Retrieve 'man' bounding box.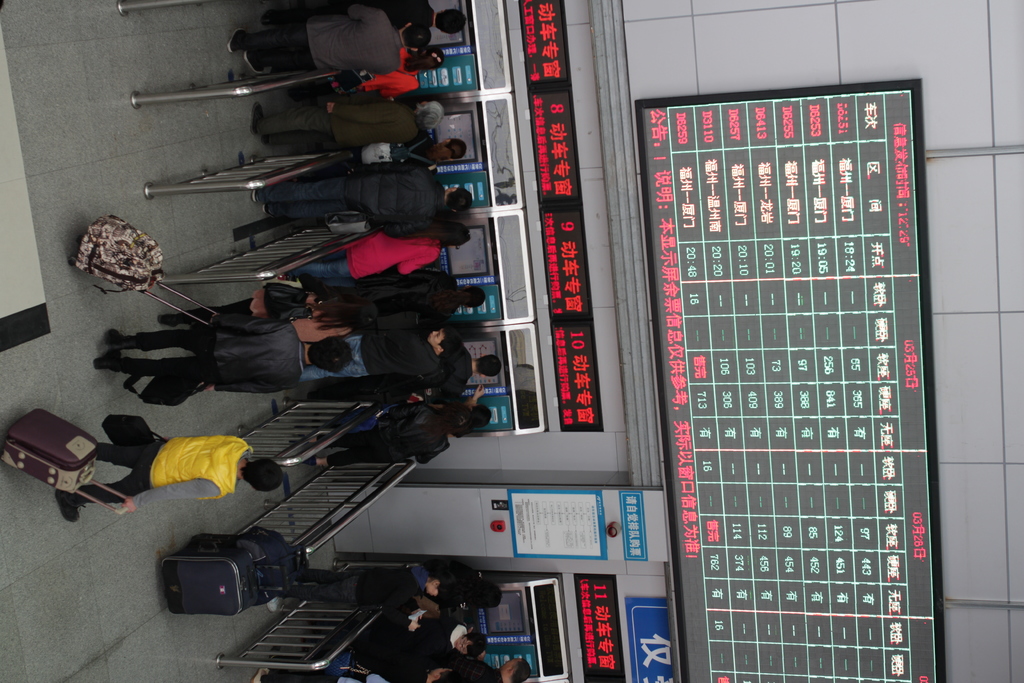
Bounding box: <bbox>261, 0, 468, 33</bbox>.
